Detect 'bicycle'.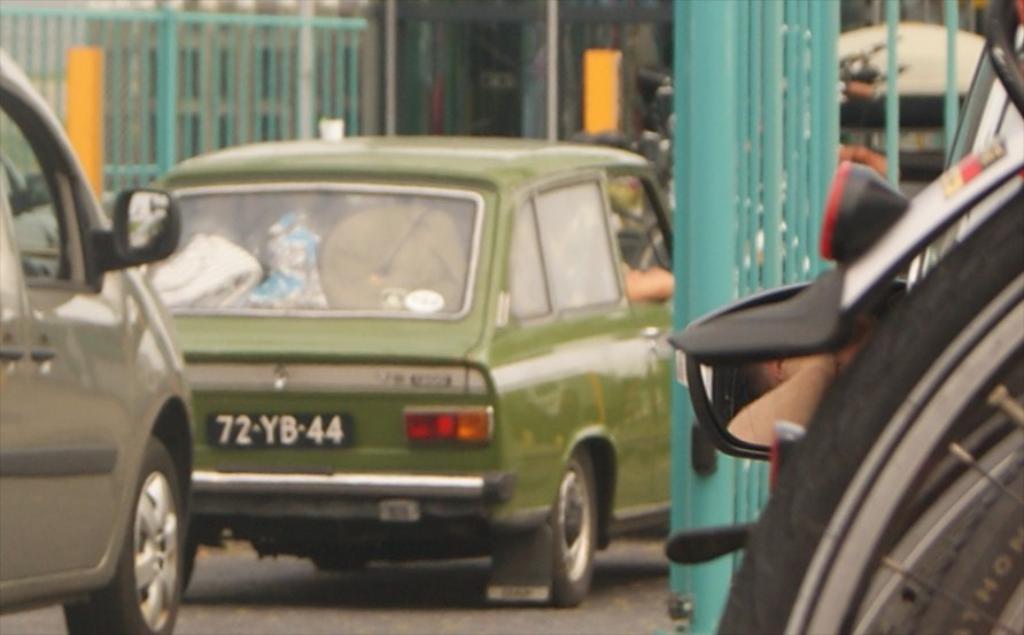
Detected at region(836, 379, 1023, 634).
